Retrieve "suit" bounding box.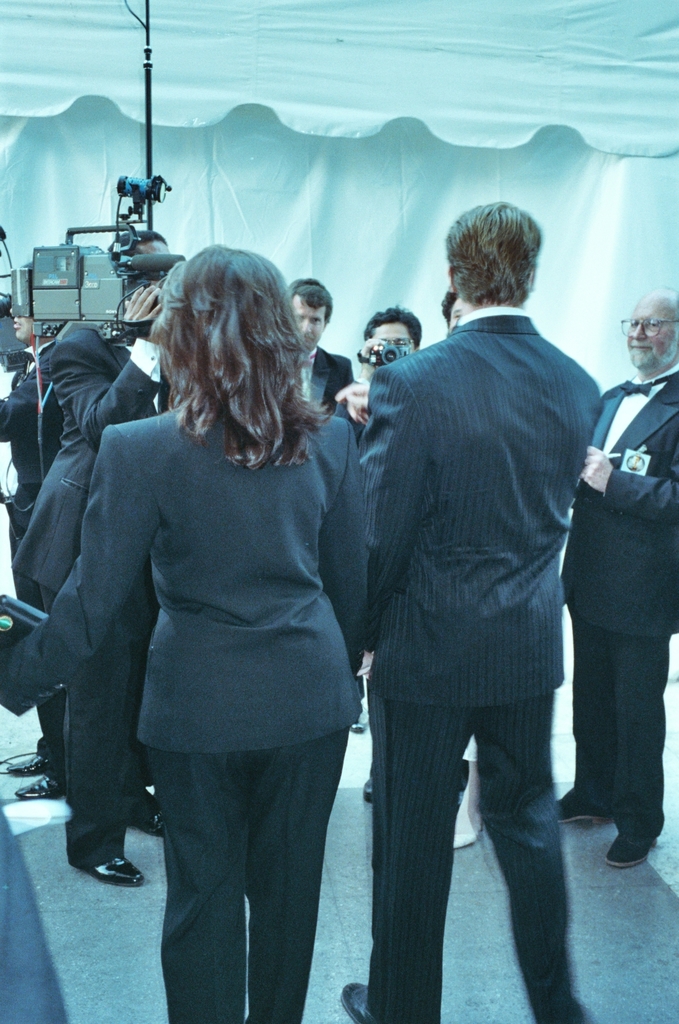
Bounding box: bbox(0, 398, 366, 1023).
